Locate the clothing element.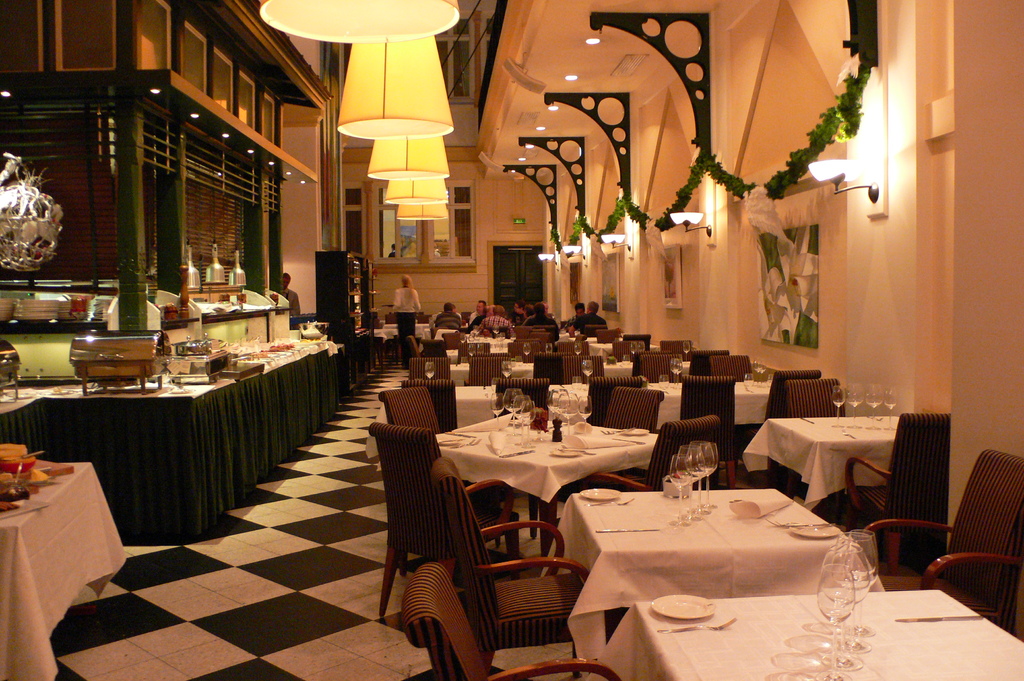
Element bbox: x1=393, y1=291, x2=417, y2=363.
